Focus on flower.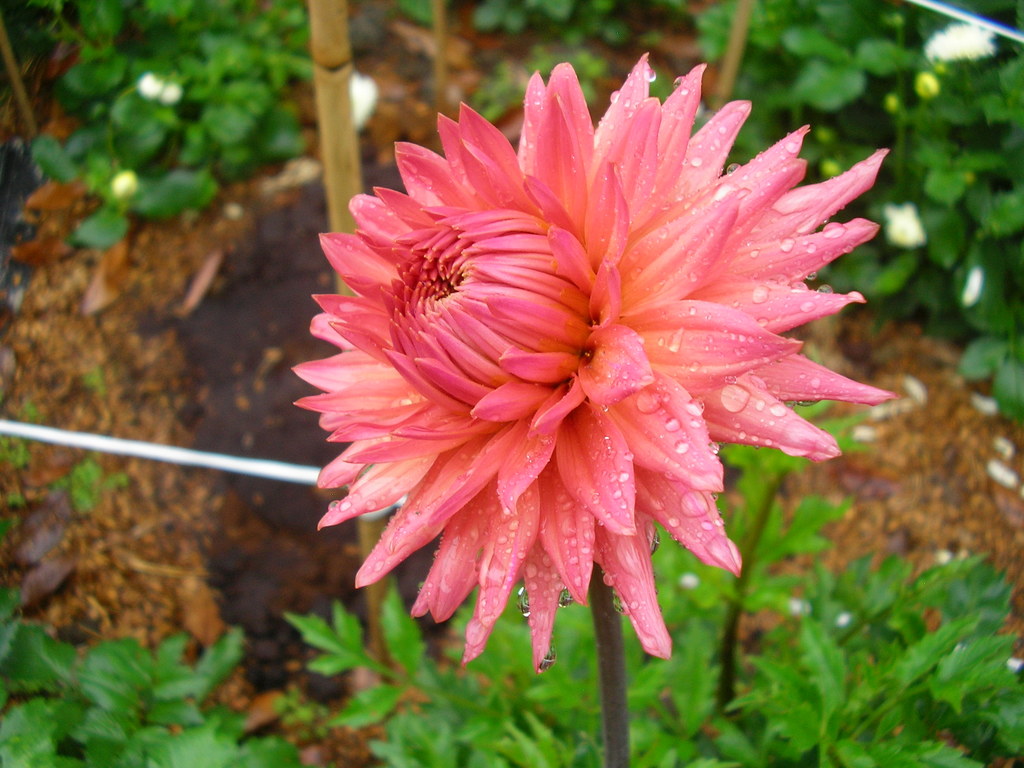
Focused at bbox=(963, 265, 979, 302).
